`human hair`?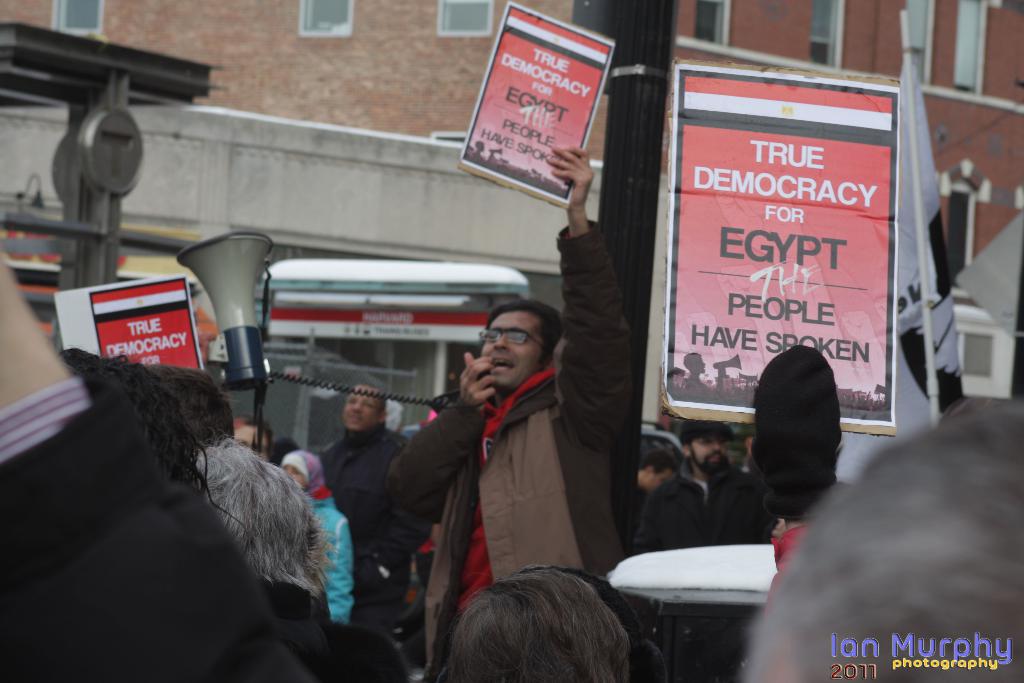
x1=683 y1=434 x2=728 y2=470
